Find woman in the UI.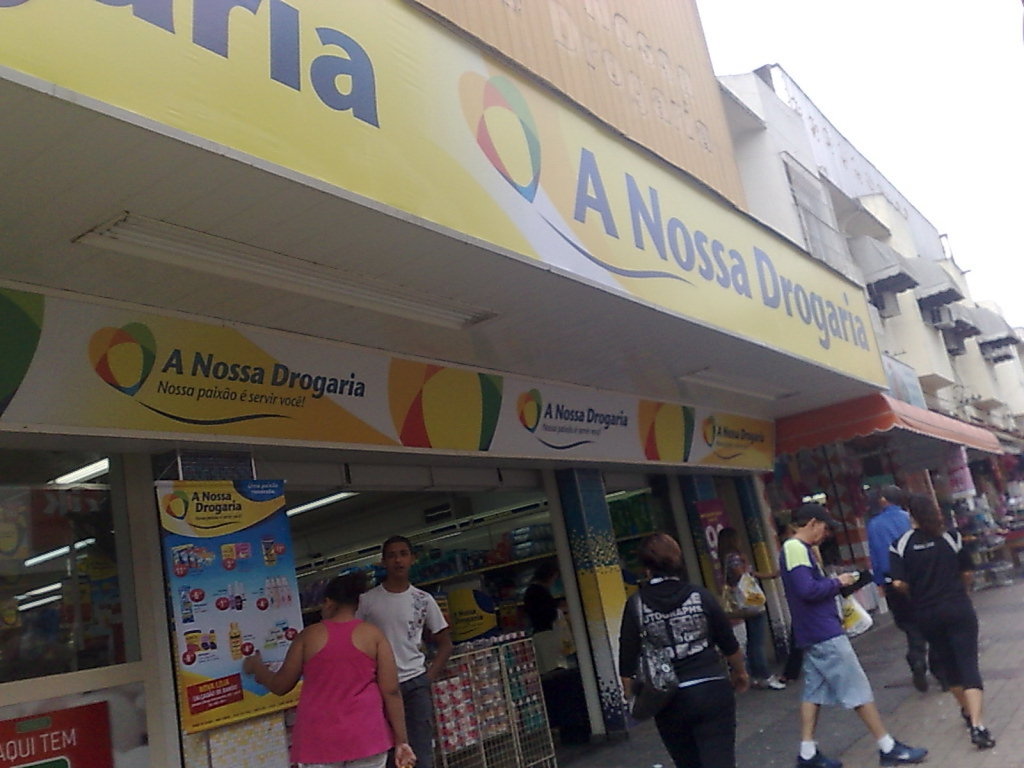
UI element at 273/573/408/756.
